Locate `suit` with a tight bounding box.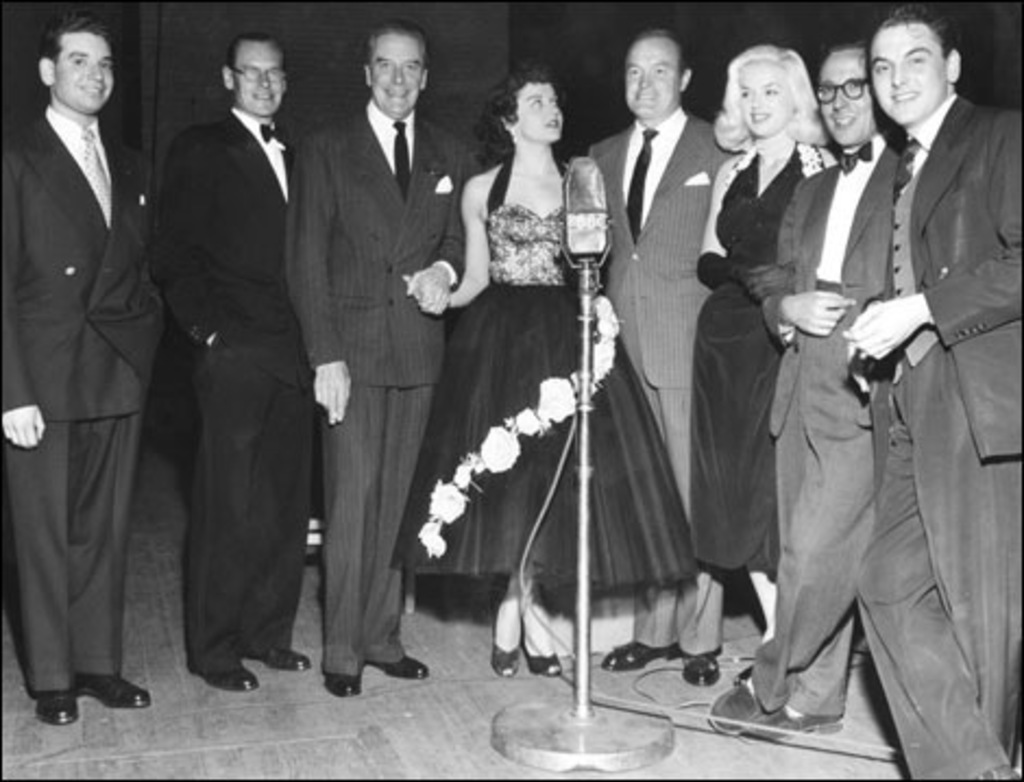
locate(752, 126, 906, 717).
